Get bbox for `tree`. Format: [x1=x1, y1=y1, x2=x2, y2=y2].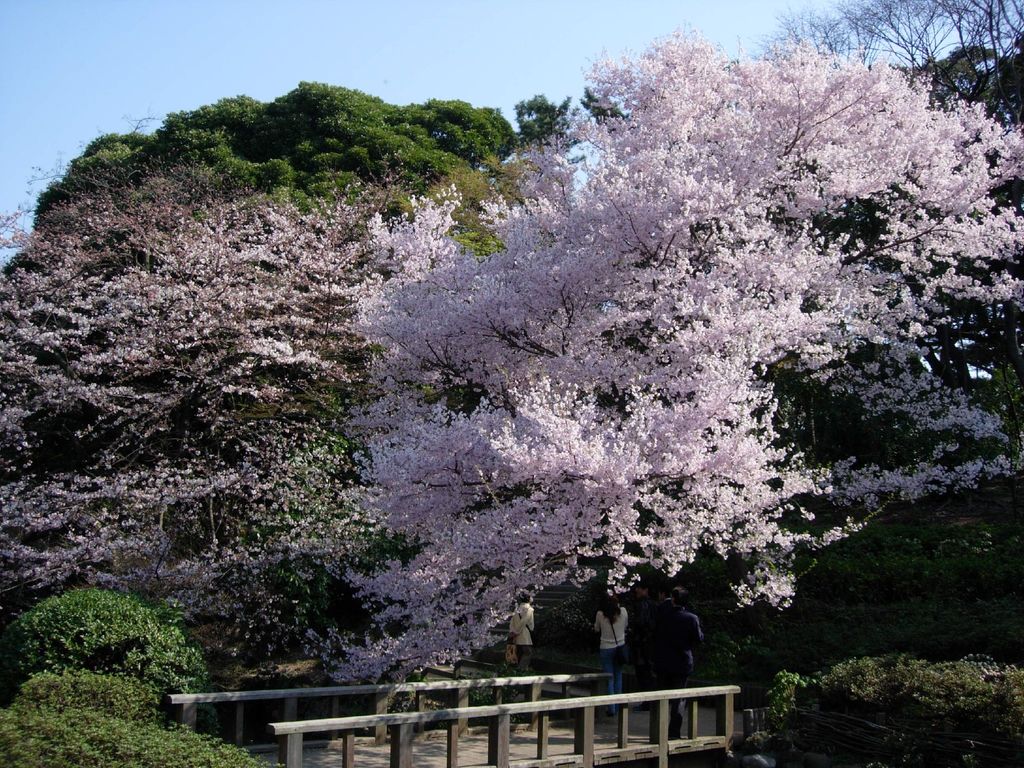
[x1=267, y1=23, x2=1023, y2=691].
